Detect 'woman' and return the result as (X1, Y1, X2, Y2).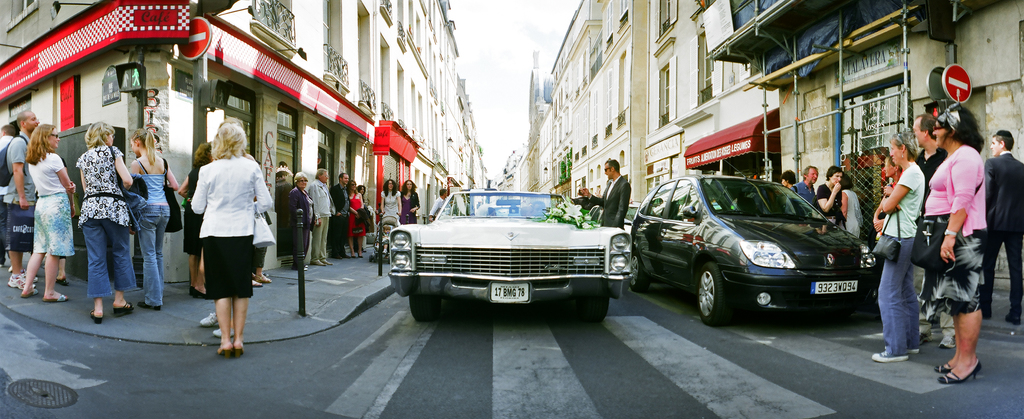
(15, 118, 80, 302).
